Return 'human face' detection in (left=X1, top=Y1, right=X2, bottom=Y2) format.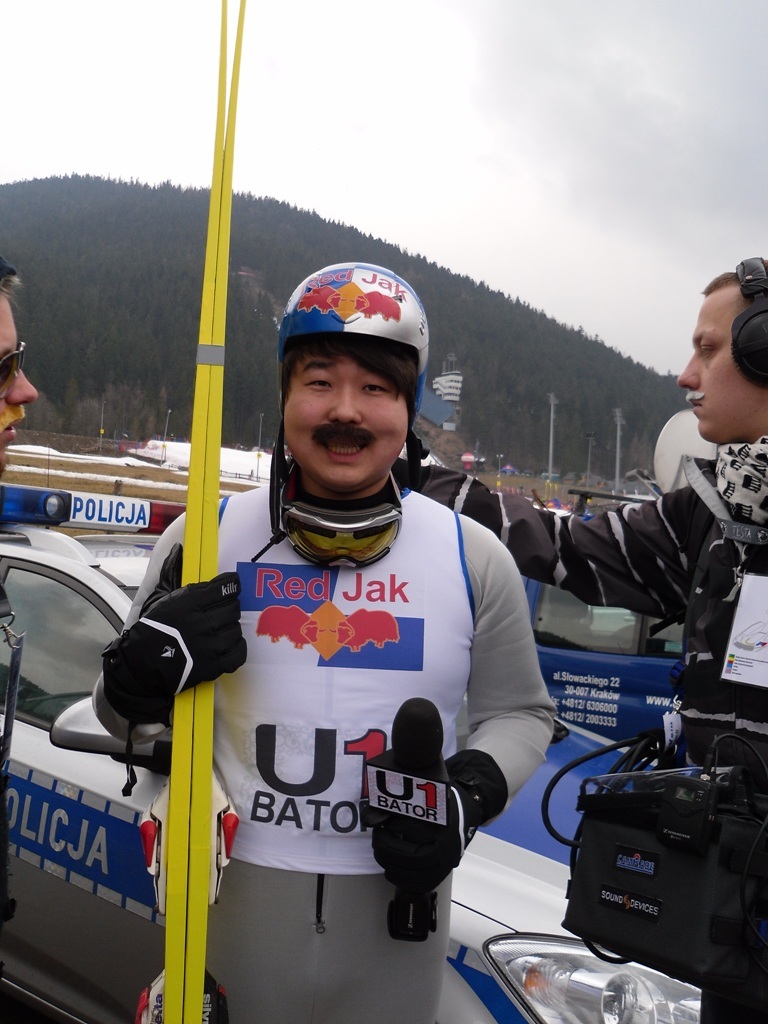
(left=284, top=354, right=411, bottom=487).
